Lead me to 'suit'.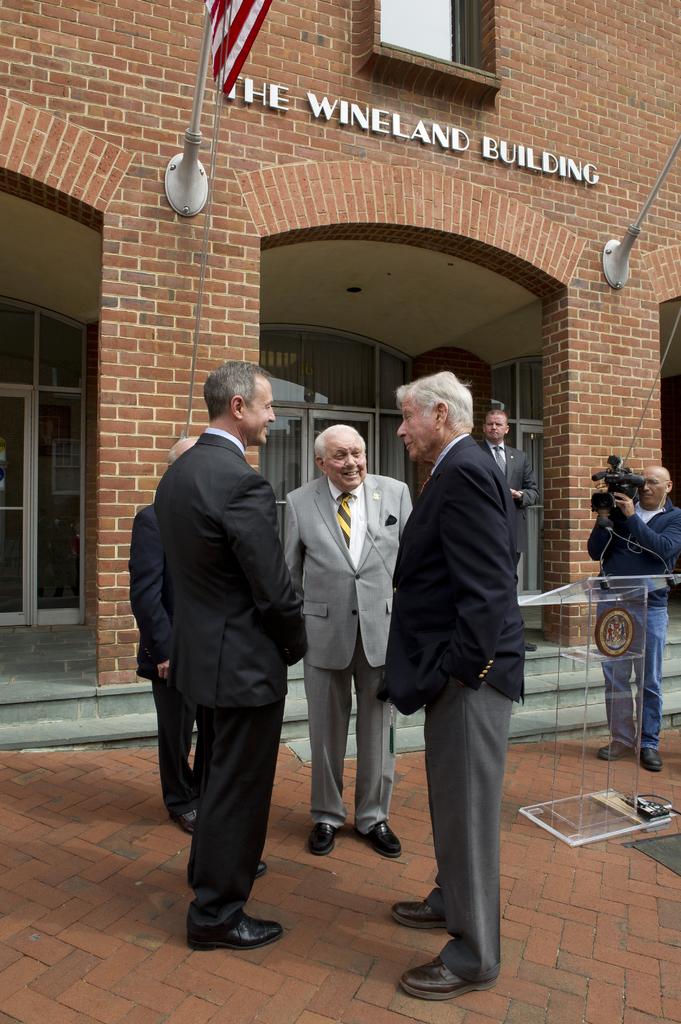
Lead to 131, 505, 195, 818.
